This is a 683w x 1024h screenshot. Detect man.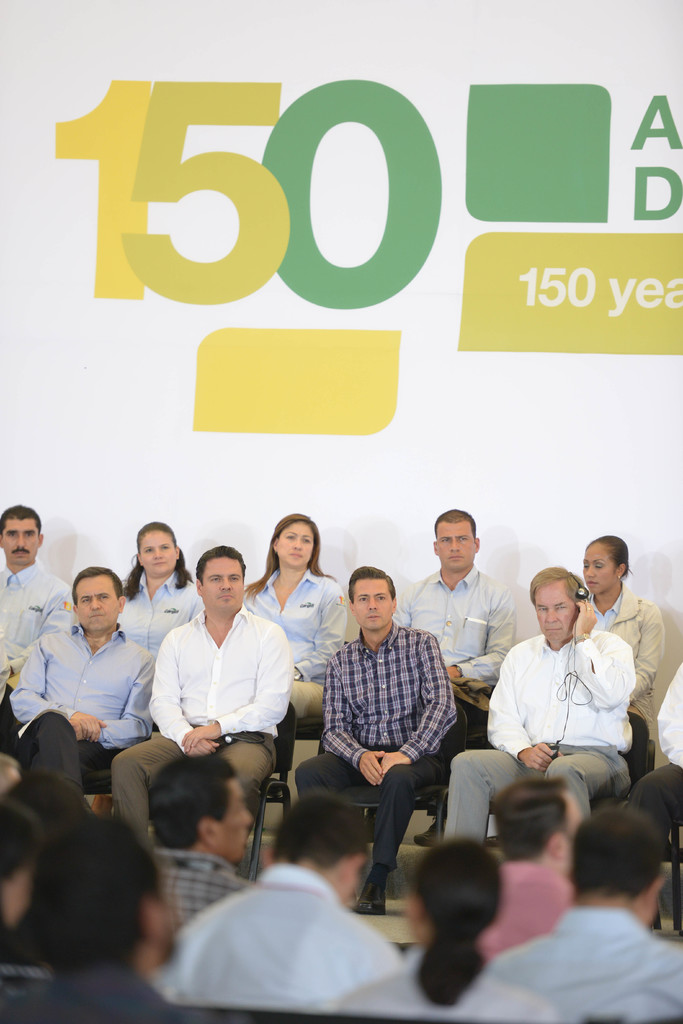
<bbox>110, 547, 296, 856</bbox>.
